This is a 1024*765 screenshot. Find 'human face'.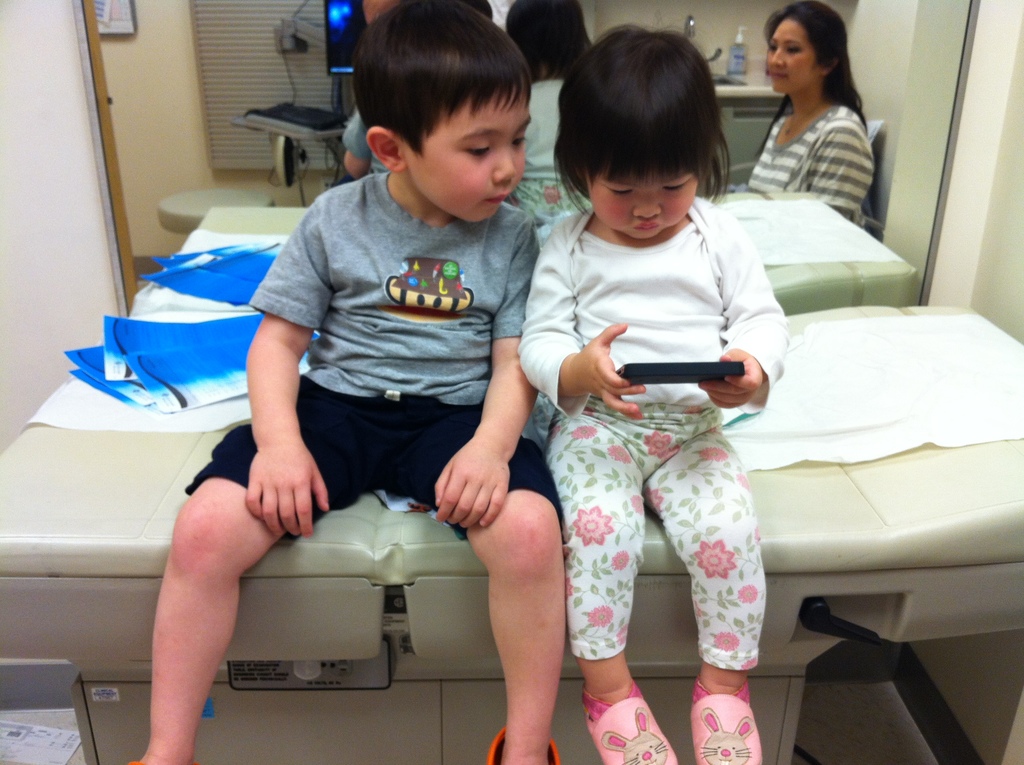
Bounding box: bbox(767, 19, 815, 97).
